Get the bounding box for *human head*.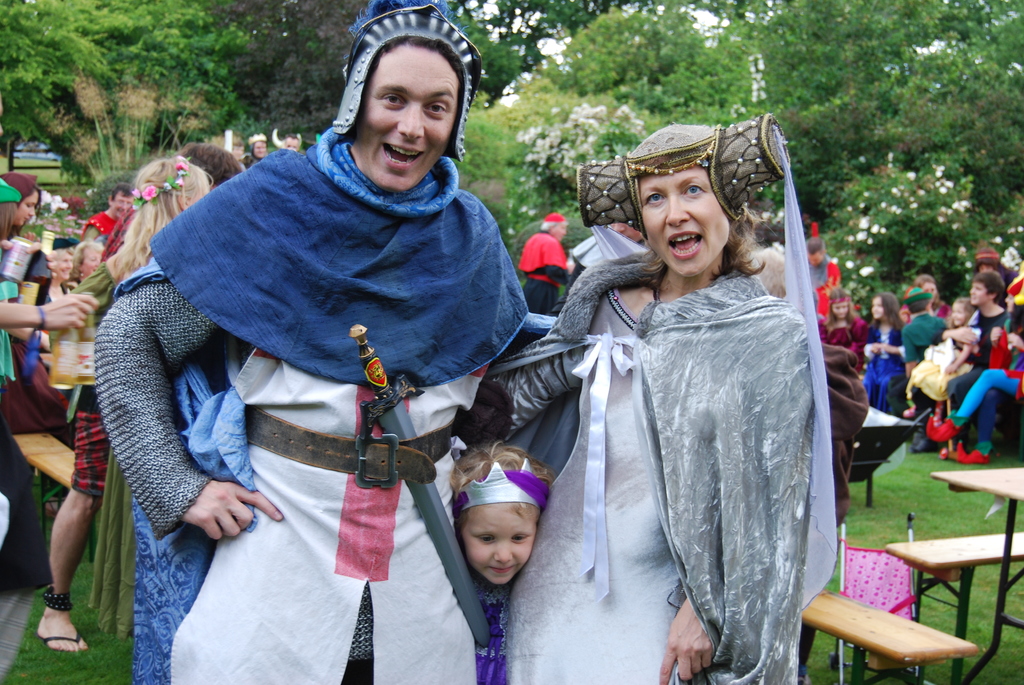
x1=970, y1=269, x2=1006, y2=302.
